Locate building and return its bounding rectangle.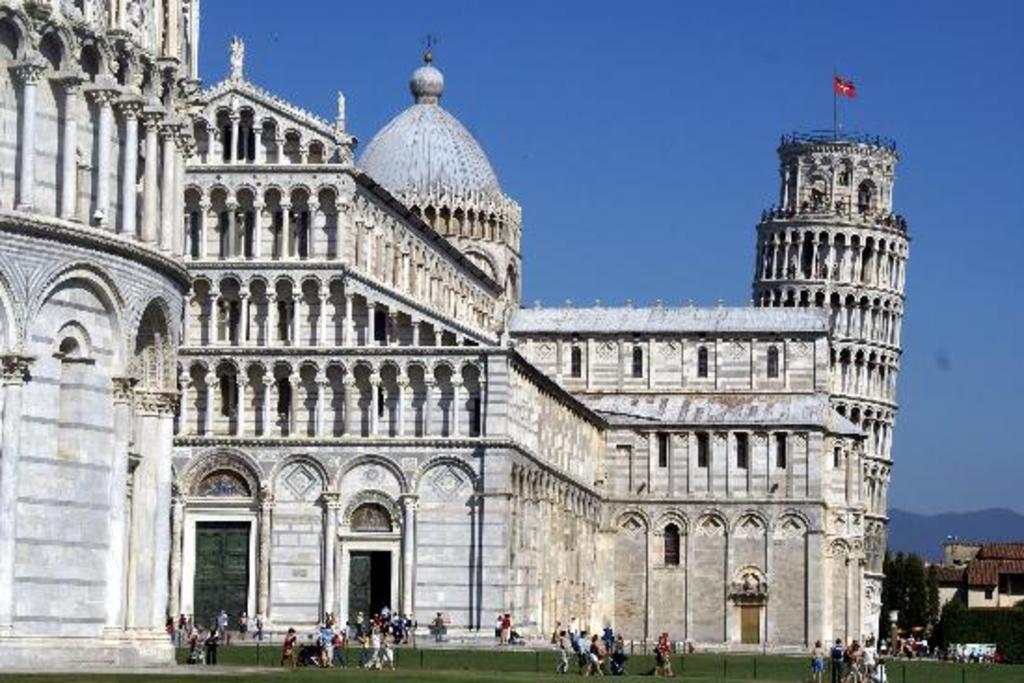
<box>0,0,222,674</box>.
